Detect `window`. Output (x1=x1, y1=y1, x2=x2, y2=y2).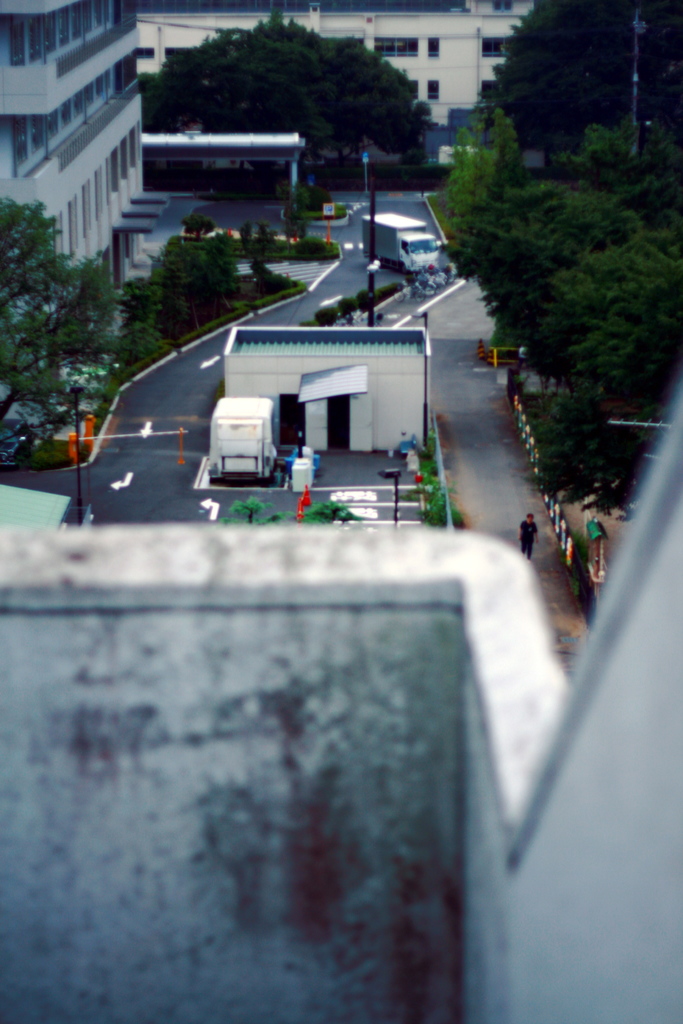
(x1=375, y1=38, x2=421, y2=57).
